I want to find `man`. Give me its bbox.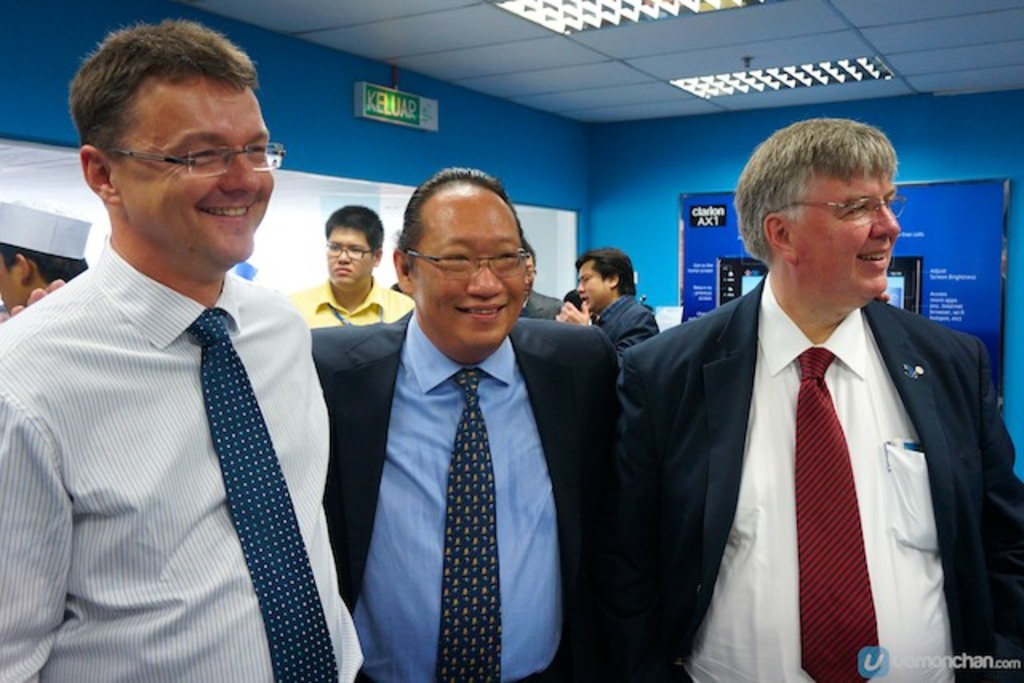
[0,187,83,314].
